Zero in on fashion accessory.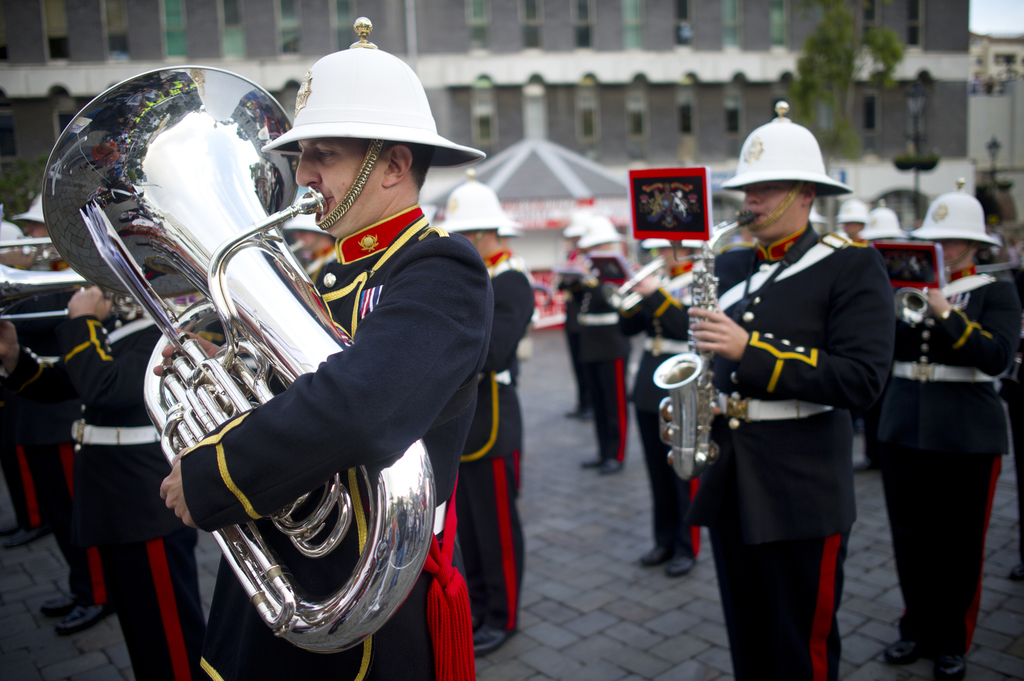
Zeroed in: left=940, top=667, right=966, bottom=679.
